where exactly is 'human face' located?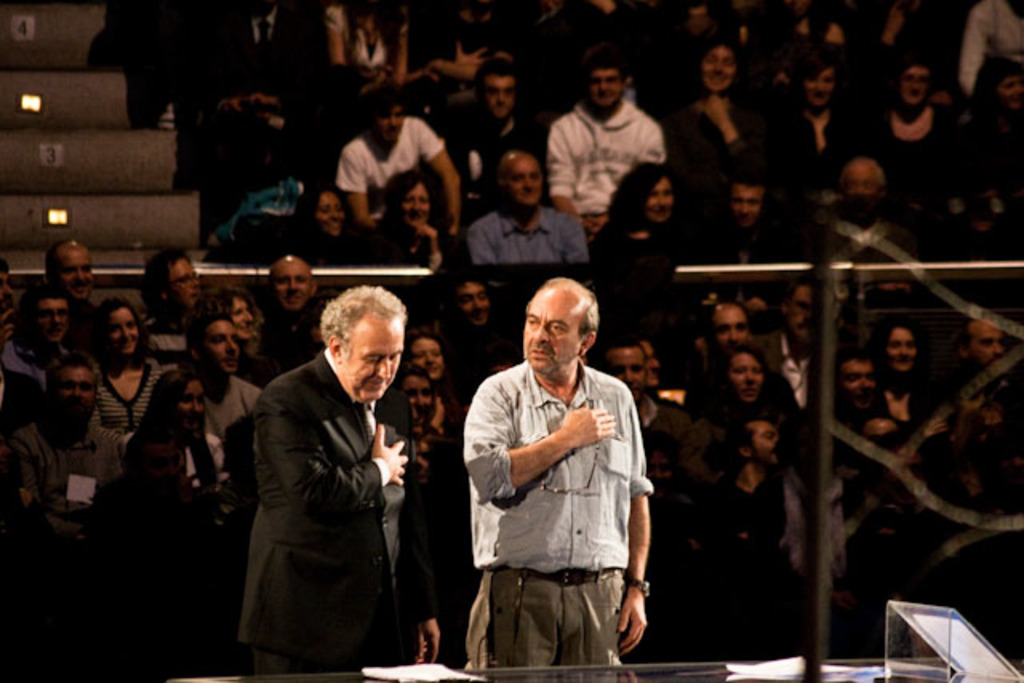
Its bounding box is (x1=384, y1=107, x2=408, y2=144).
